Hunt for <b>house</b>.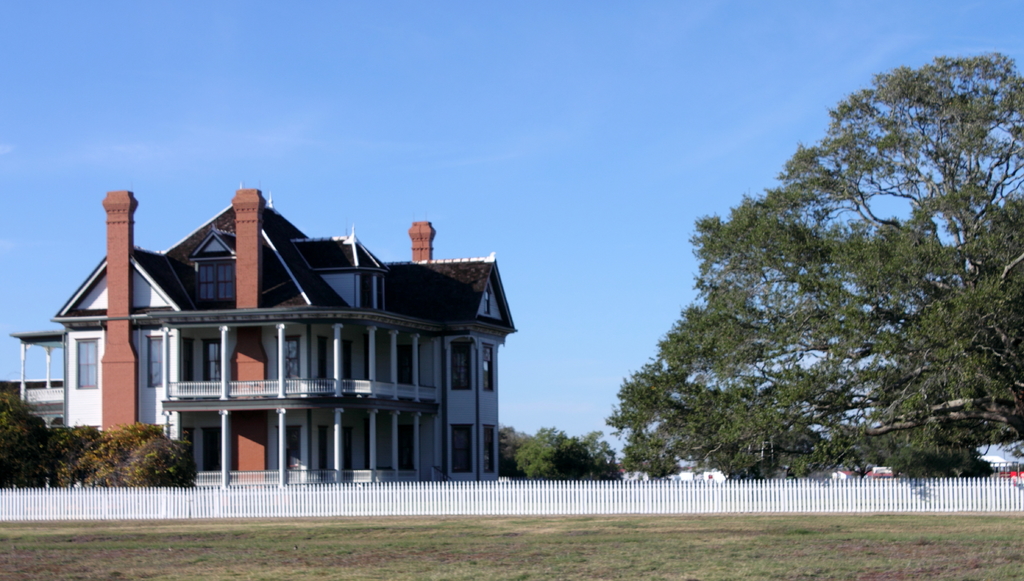
Hunted down at BBox(45, 183, 512, 496).
